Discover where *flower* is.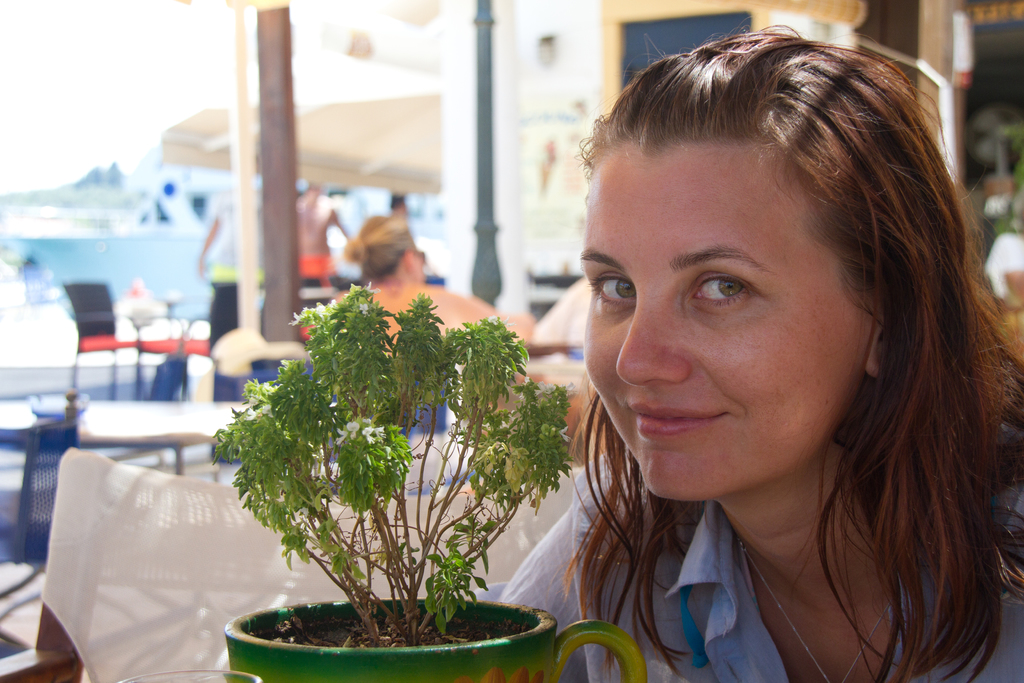
Discovered at 484 312 517 326.
